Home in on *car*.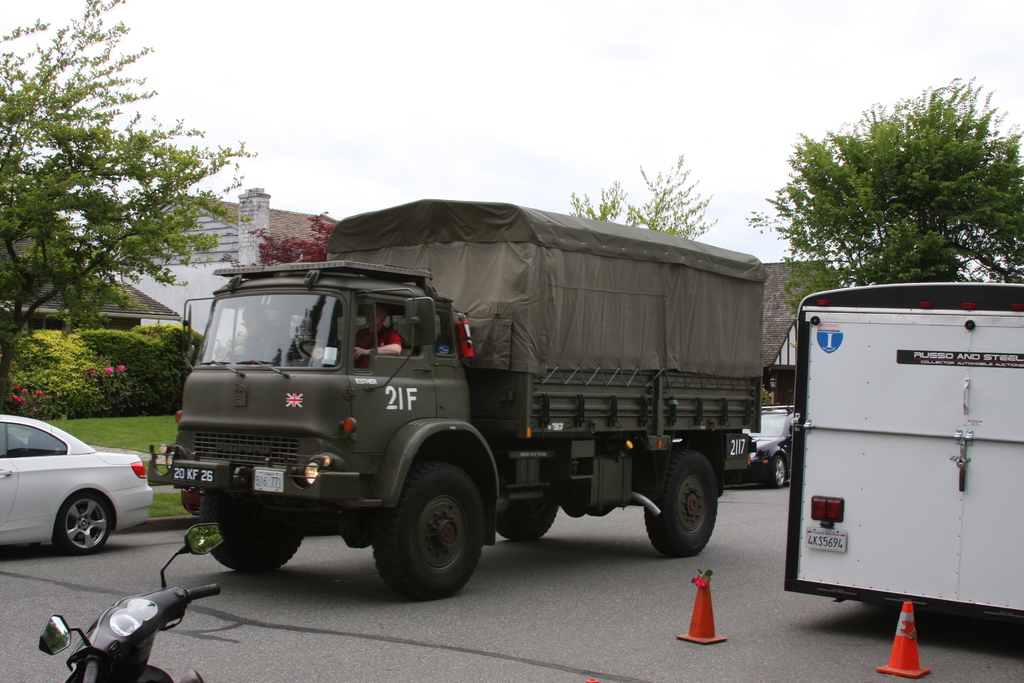
Homed in at x1=1, y1=418, x2=156, y2=568.
